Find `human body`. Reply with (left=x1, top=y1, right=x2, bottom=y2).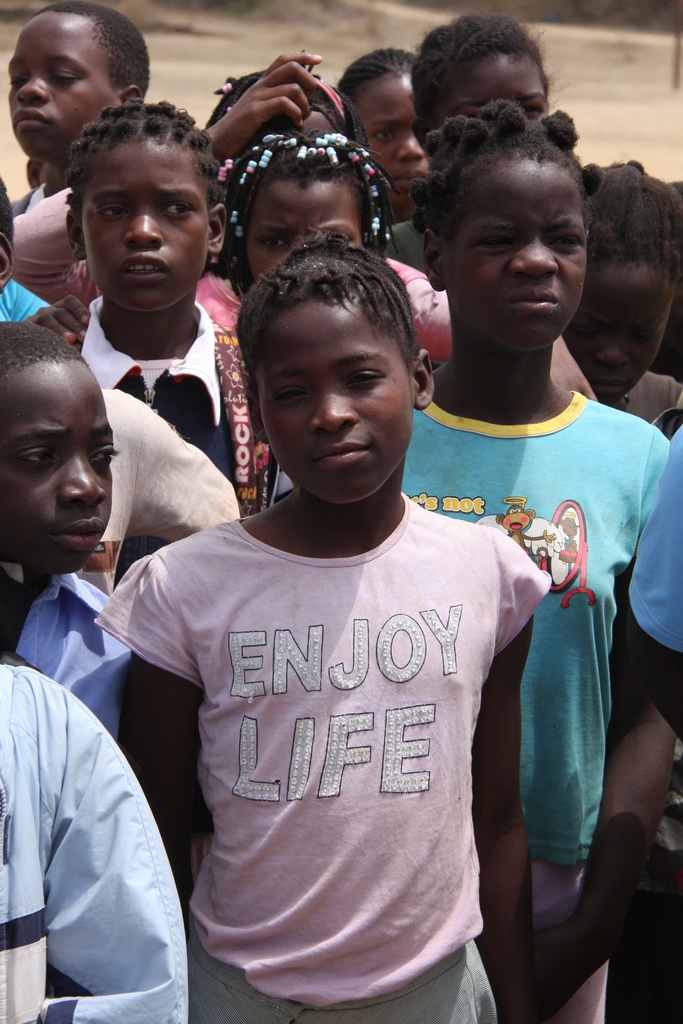
(left=400, top=126, right=659, bottom=957).
